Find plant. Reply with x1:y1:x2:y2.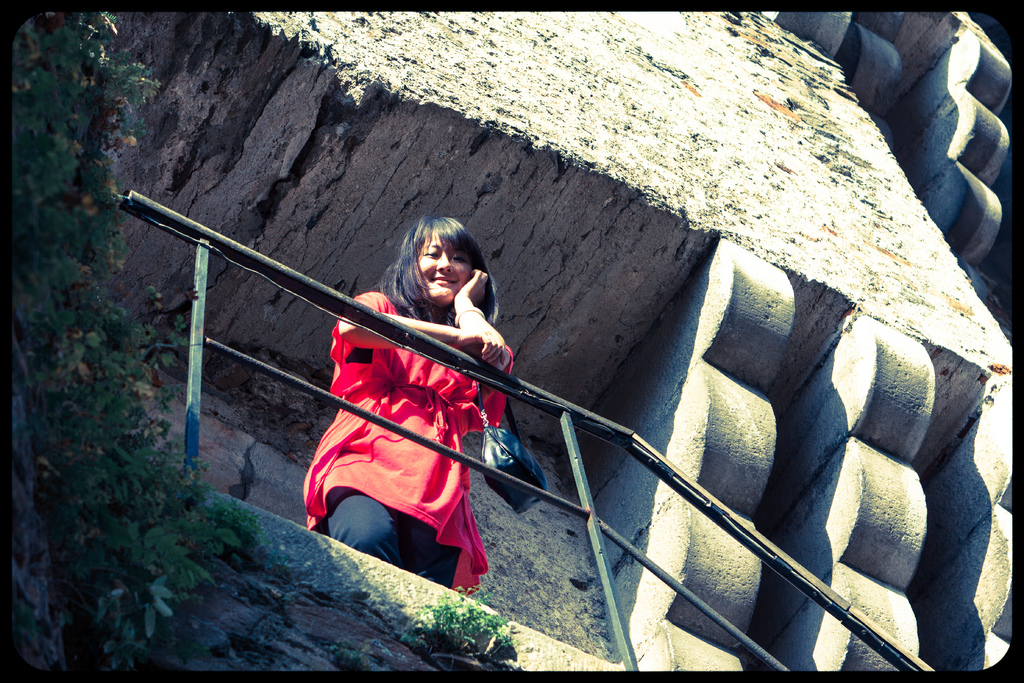
397:587:539:677.
